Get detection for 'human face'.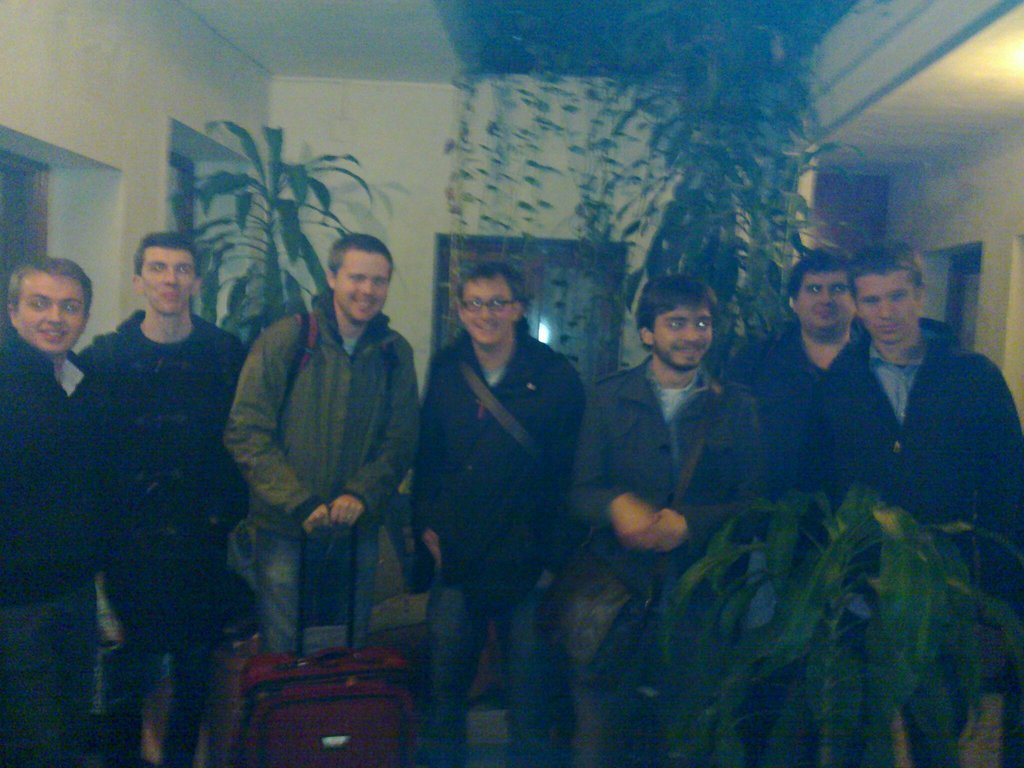
Detection: region(653, 303, 709, 373).
